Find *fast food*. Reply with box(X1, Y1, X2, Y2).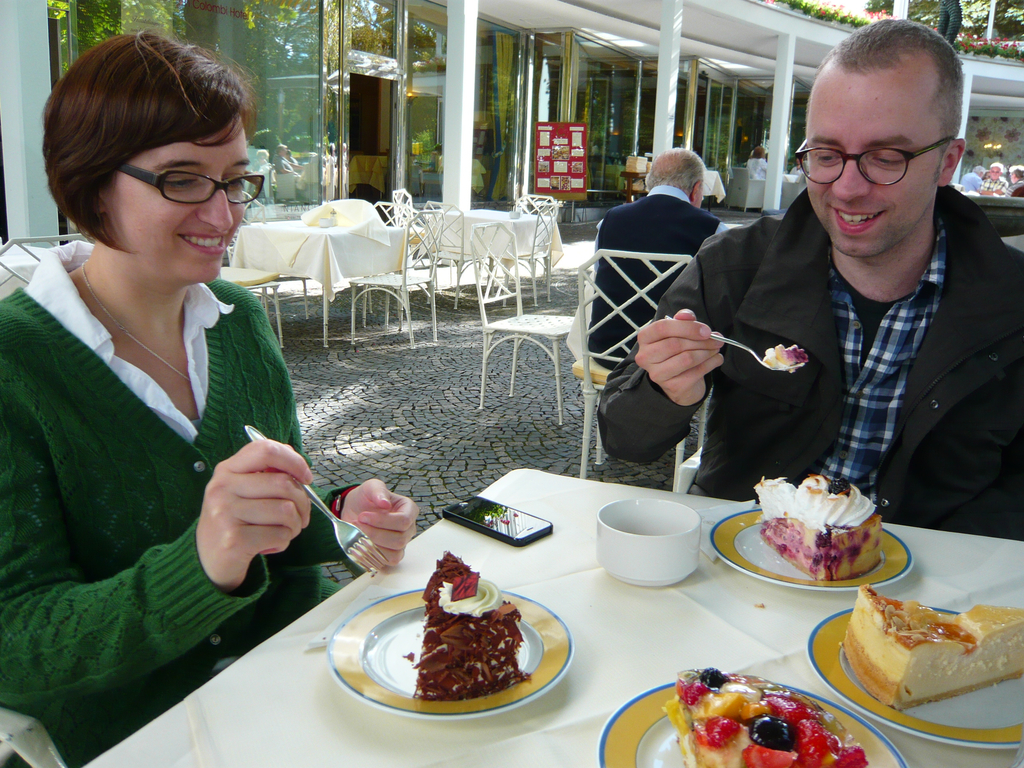
box(405, 544, 536, 707).
